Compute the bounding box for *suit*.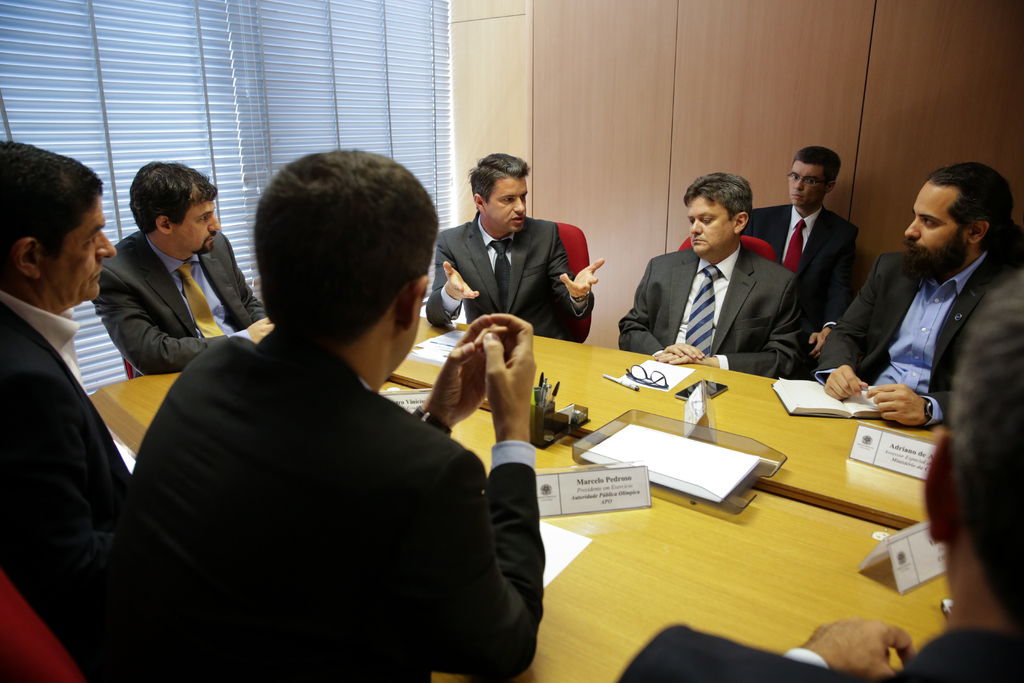
x1=83, y1=224, x2=278, y2=364.
